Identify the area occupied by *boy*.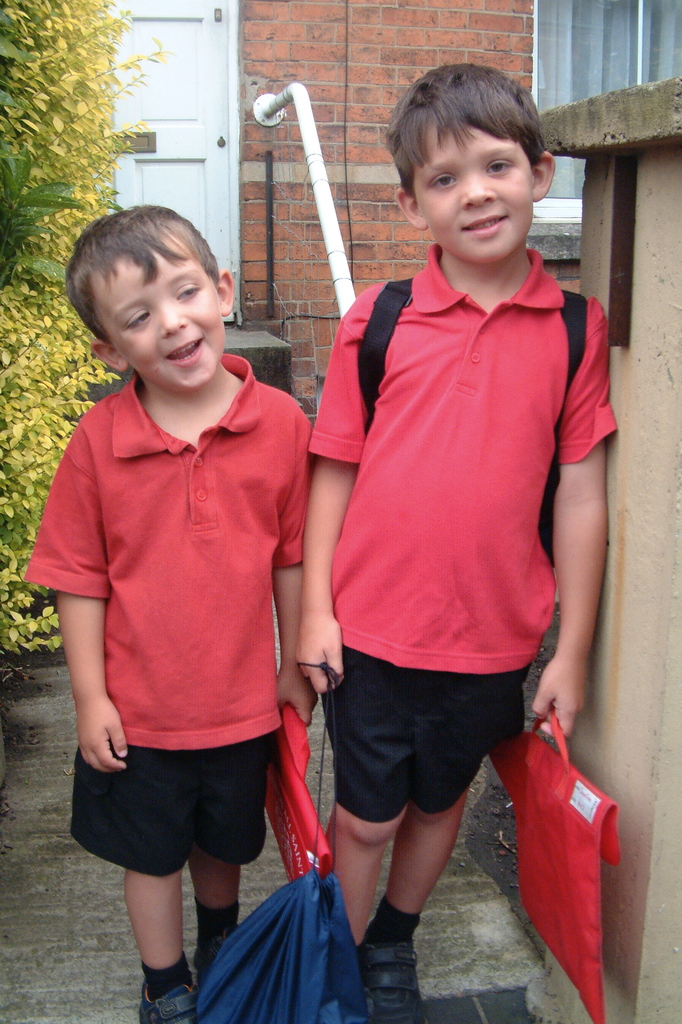
Area: [left=23, top=207, right=312, bottom=1023].
